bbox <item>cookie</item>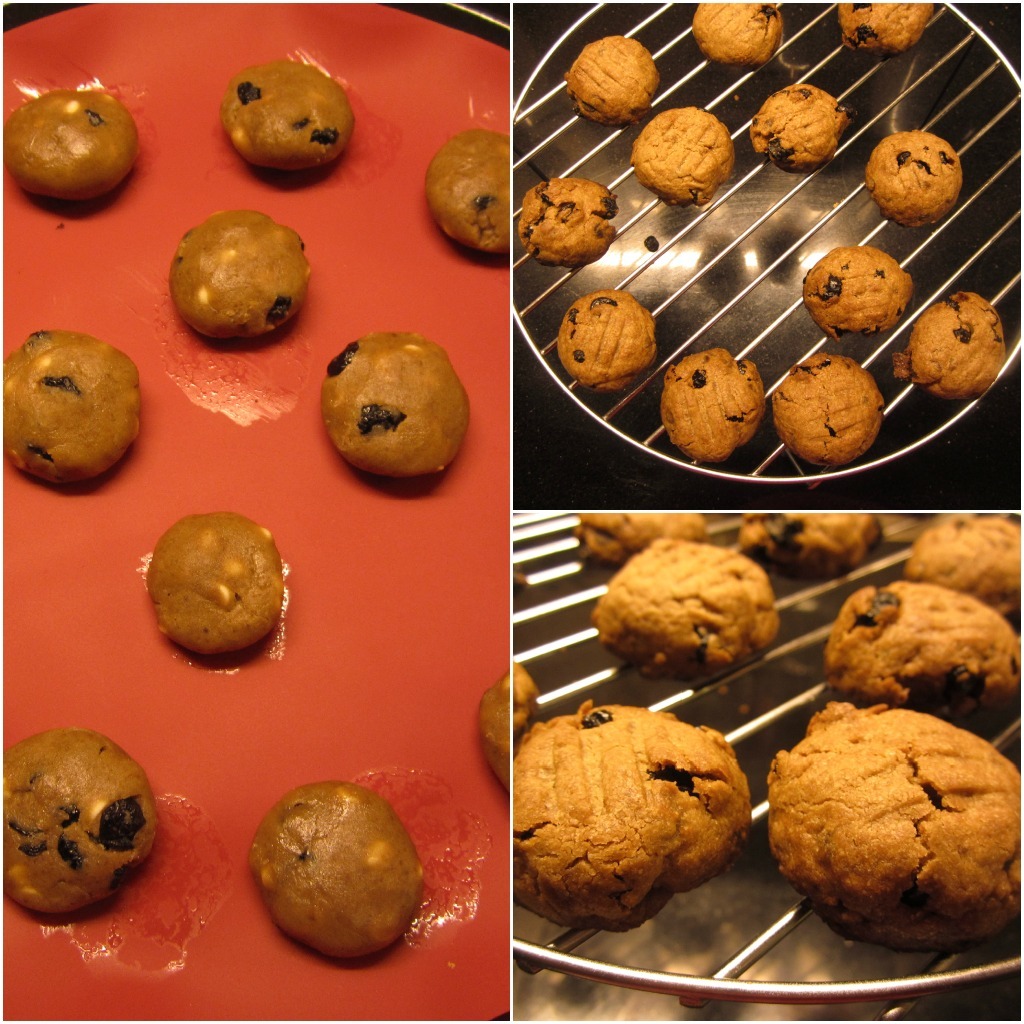
BBox(575, 510, 704, 566)
